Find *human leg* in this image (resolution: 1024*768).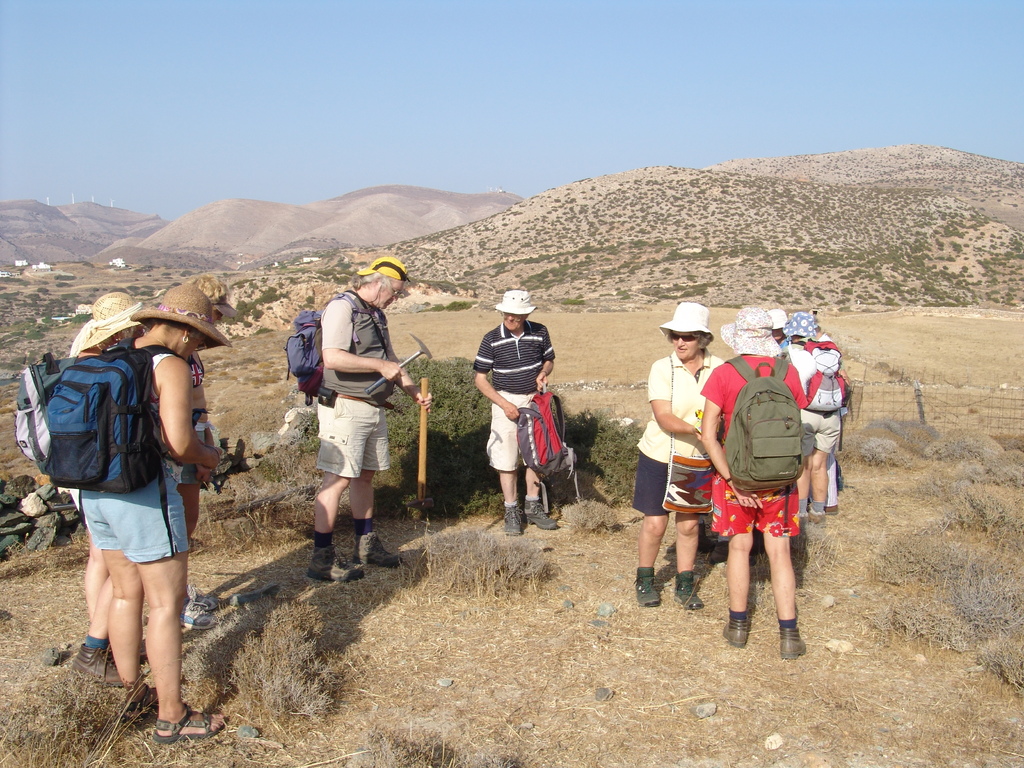
rect(799, 406, 820, 509).
